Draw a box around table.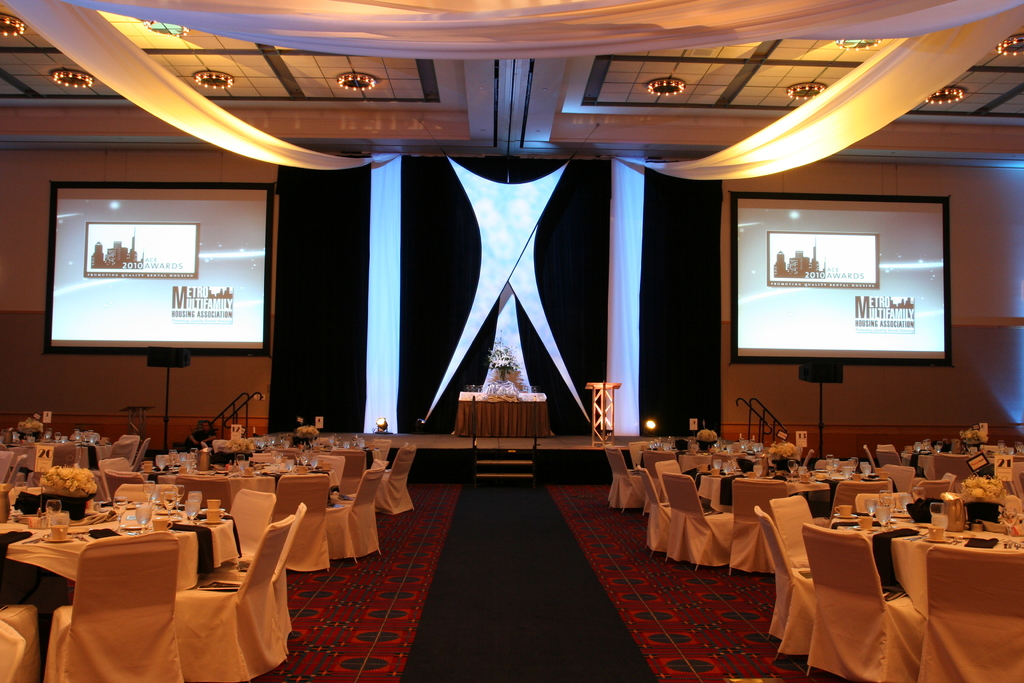
(680, 453, 735, 468).
